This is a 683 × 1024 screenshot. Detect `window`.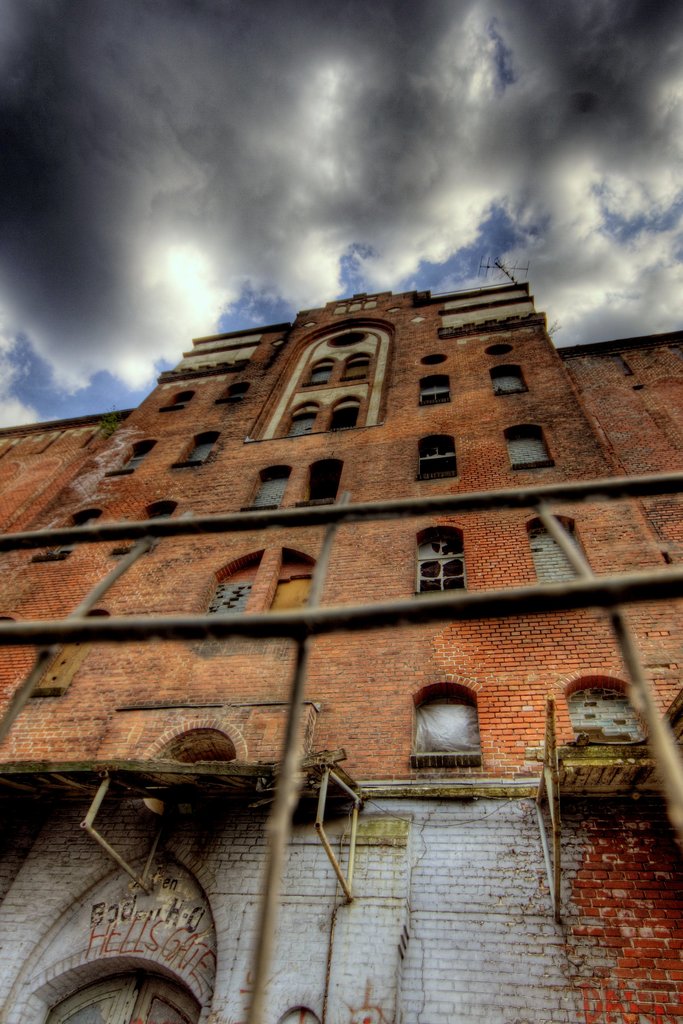
bbox=(563, 676, 652, 756).
